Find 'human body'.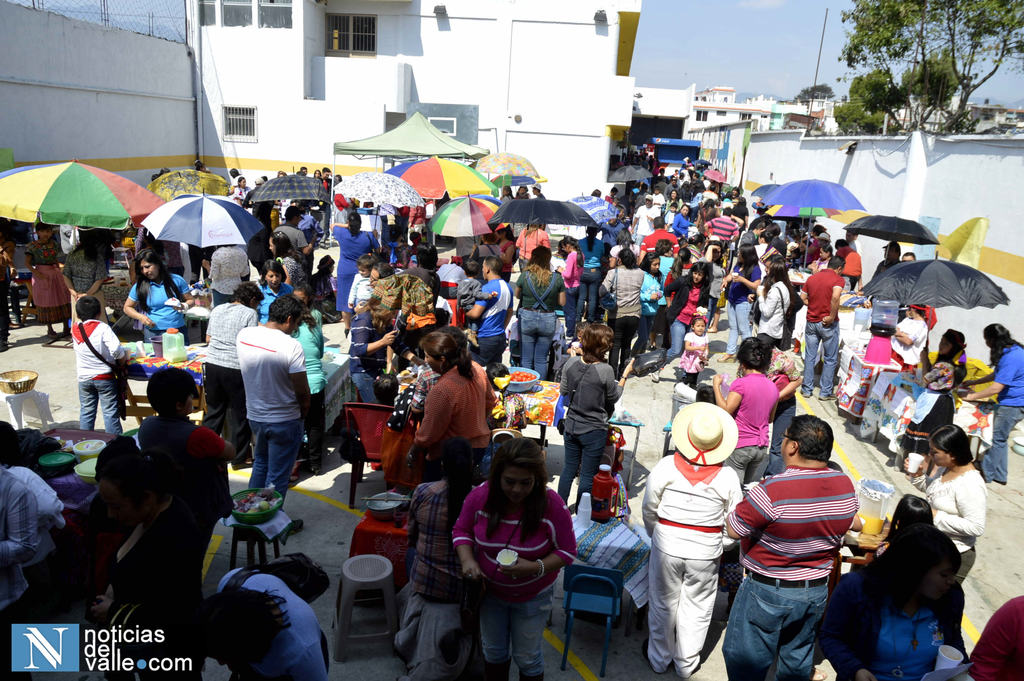
bbox=(220, 306, 324, 520).
